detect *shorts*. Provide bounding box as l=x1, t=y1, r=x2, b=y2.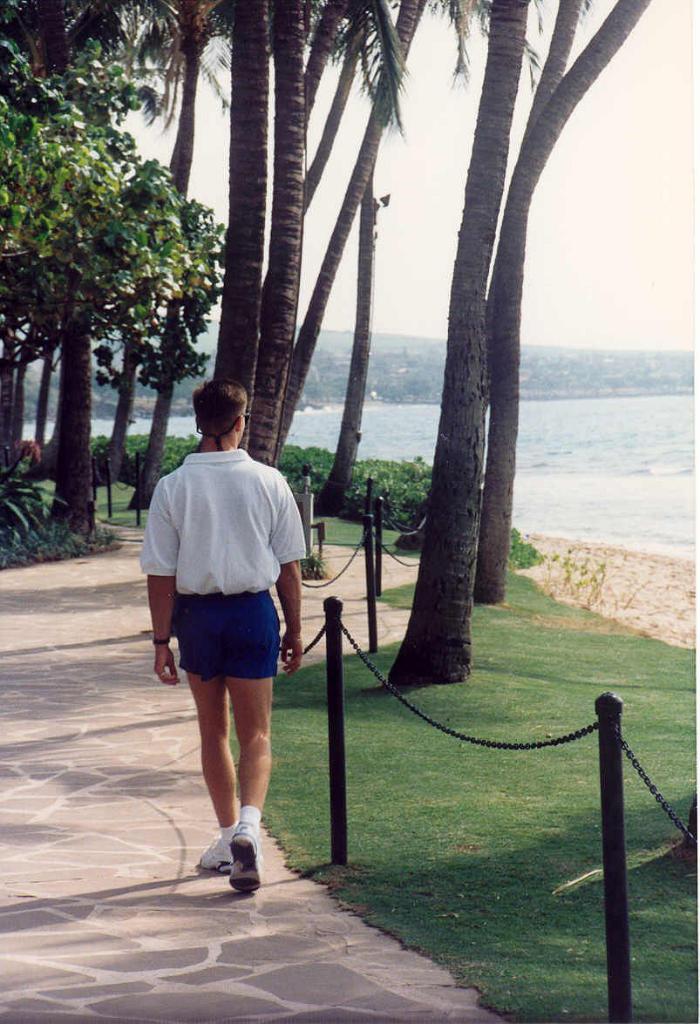
l=177, t=592, r=278, b=682.
